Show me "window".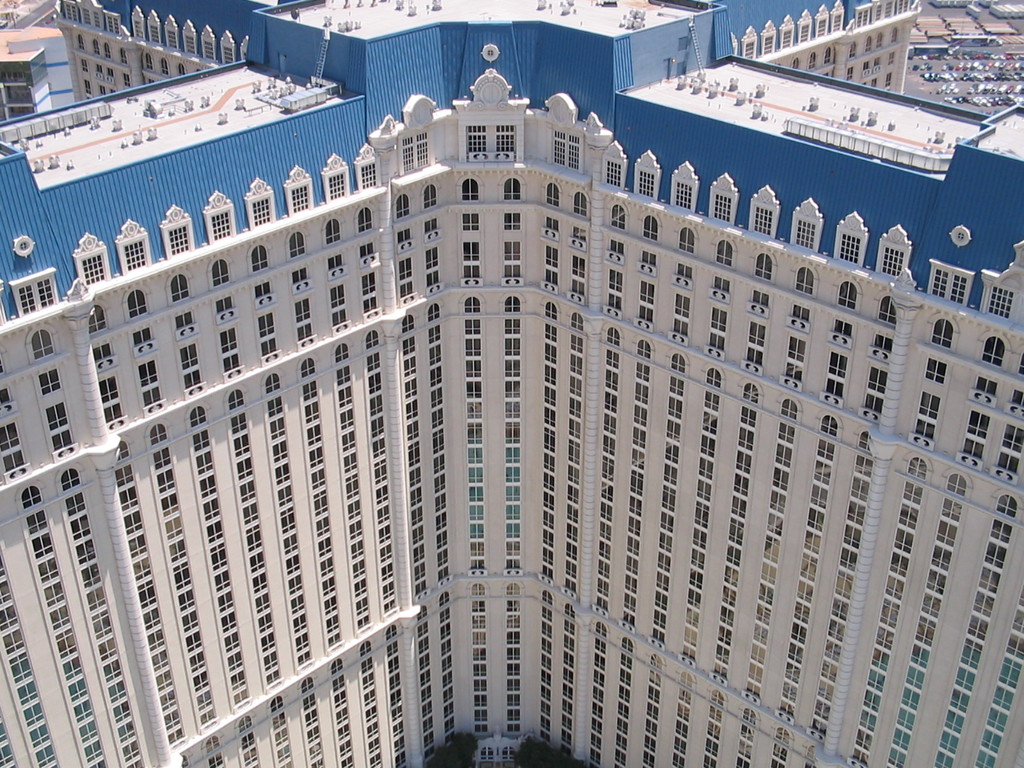
"window" is here: {"x1": 416, "y1": 184, "x2": 435, "y2": 204}.
